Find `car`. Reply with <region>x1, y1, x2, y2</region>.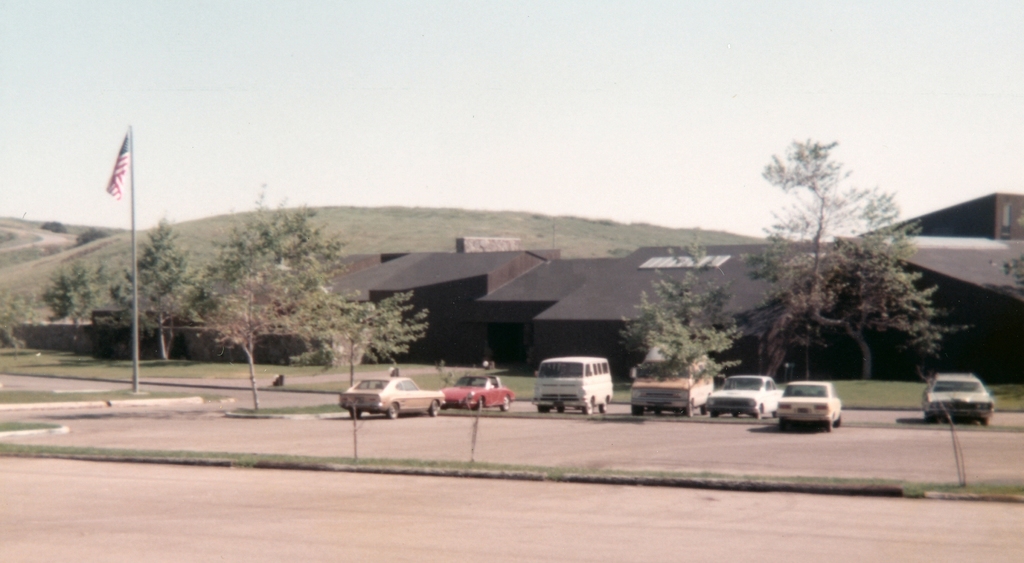
<region>707, 374, 781, 420</region>.
